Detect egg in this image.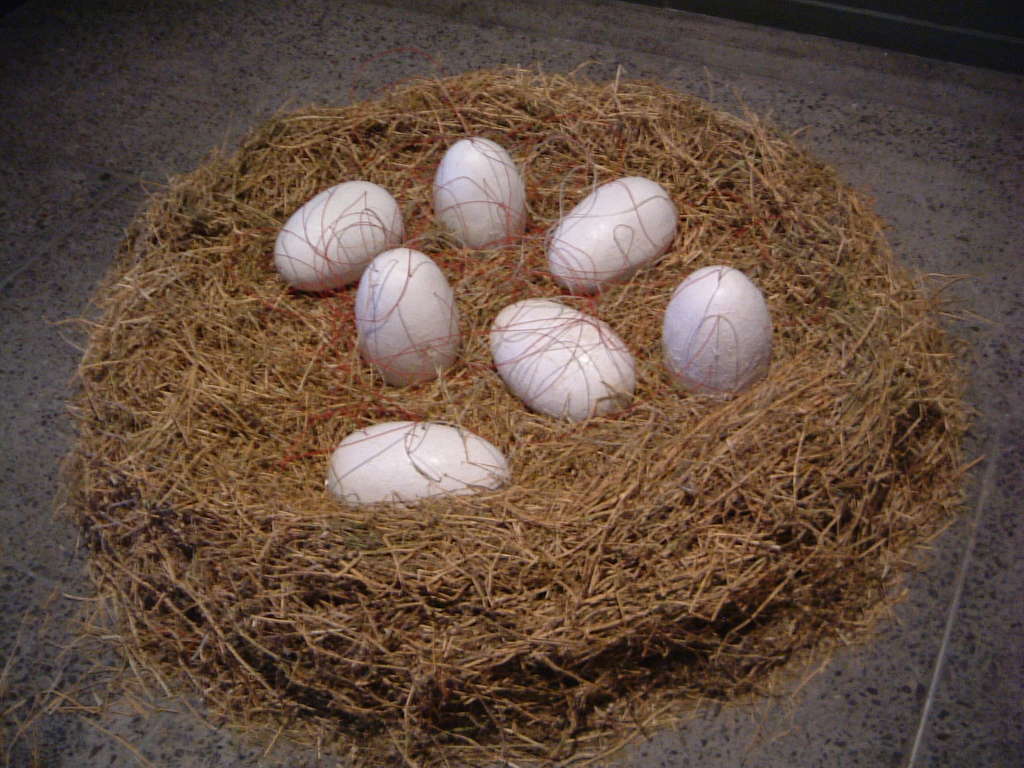
Detection: bbox=[547, 173, 678, 291].
